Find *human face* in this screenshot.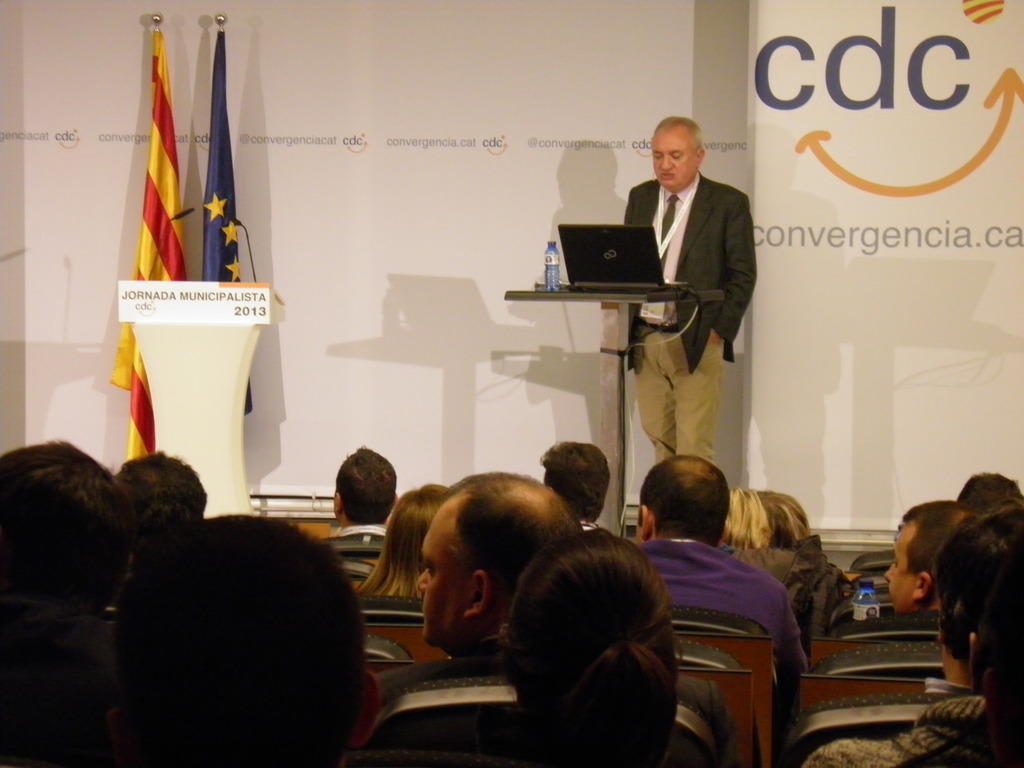
The bounding box for *human face* is 886,532,916,612.
